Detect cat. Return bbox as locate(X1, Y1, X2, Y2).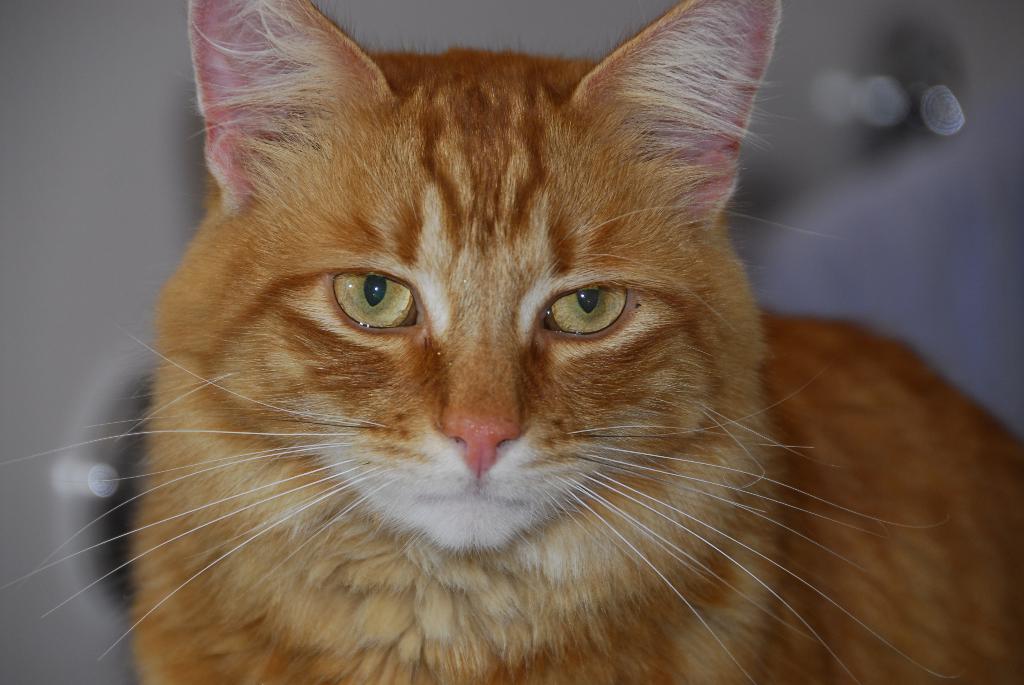
locate(1, 0, 1023, 684).
